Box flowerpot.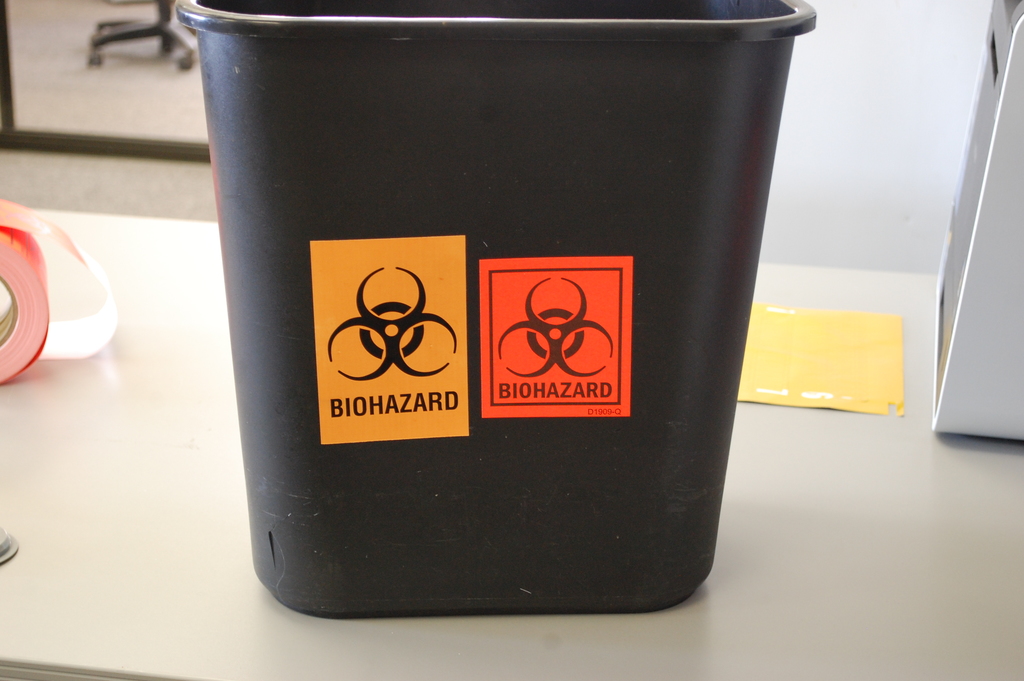
180/0/814/613.
